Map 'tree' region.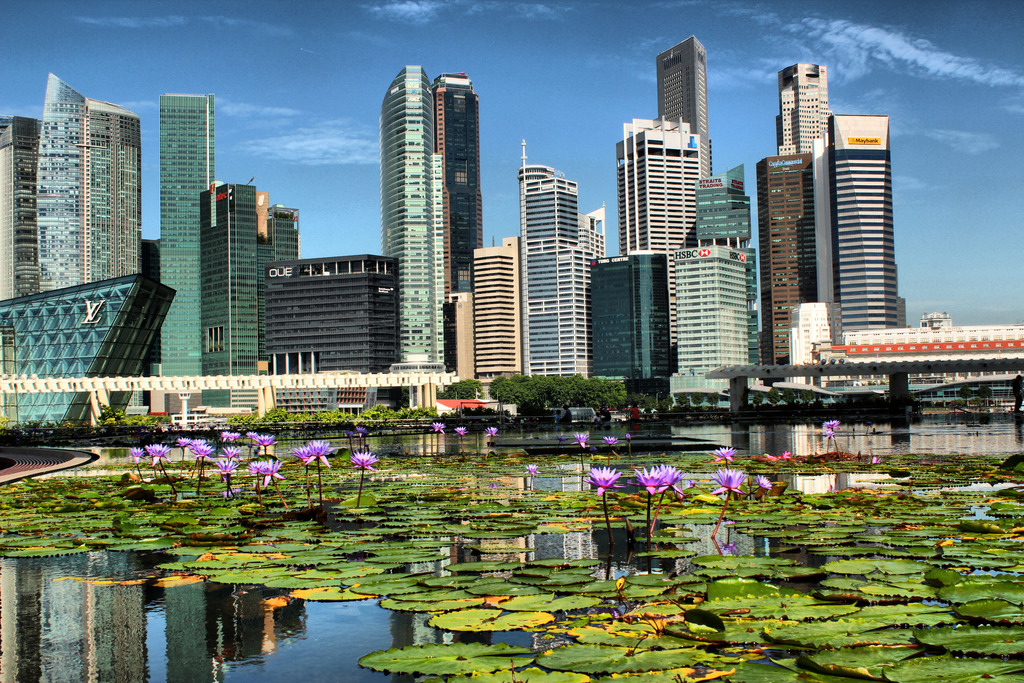
Mapped to x1=785, y1=387, x2=796, y2=406.
